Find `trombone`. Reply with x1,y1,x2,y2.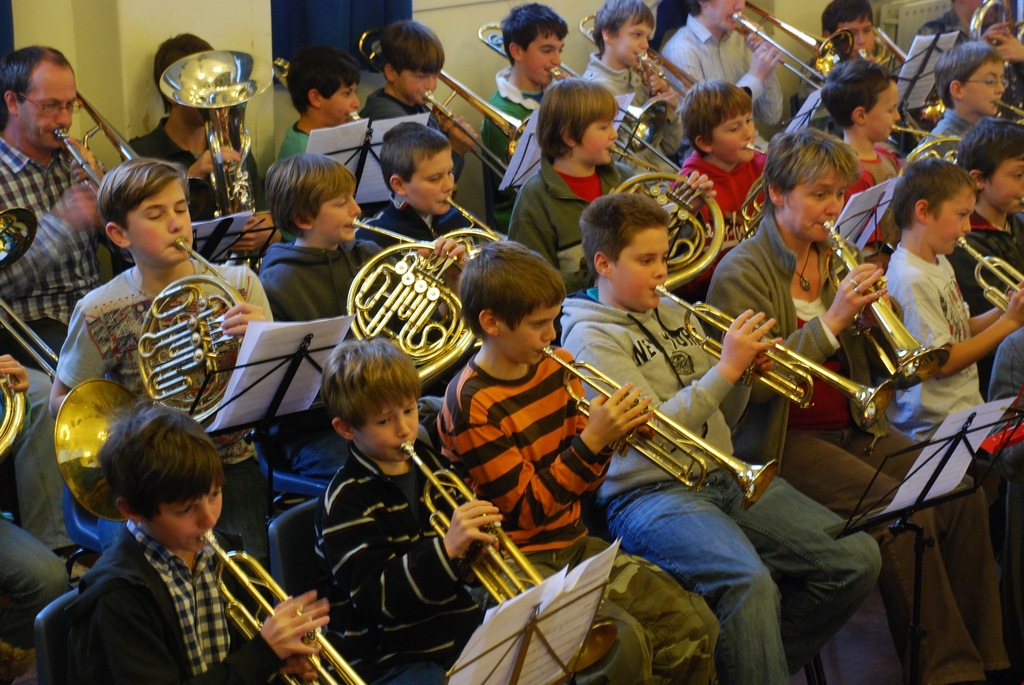
579,9,706,94.
